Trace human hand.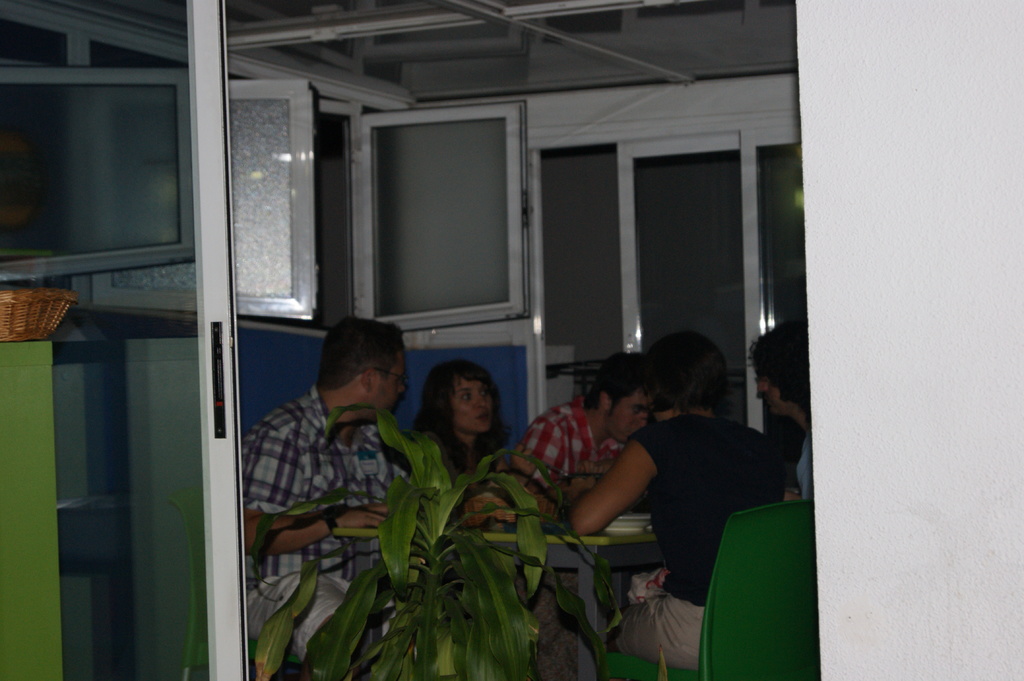
Traced to select_region(508, 442, 535, 488).
